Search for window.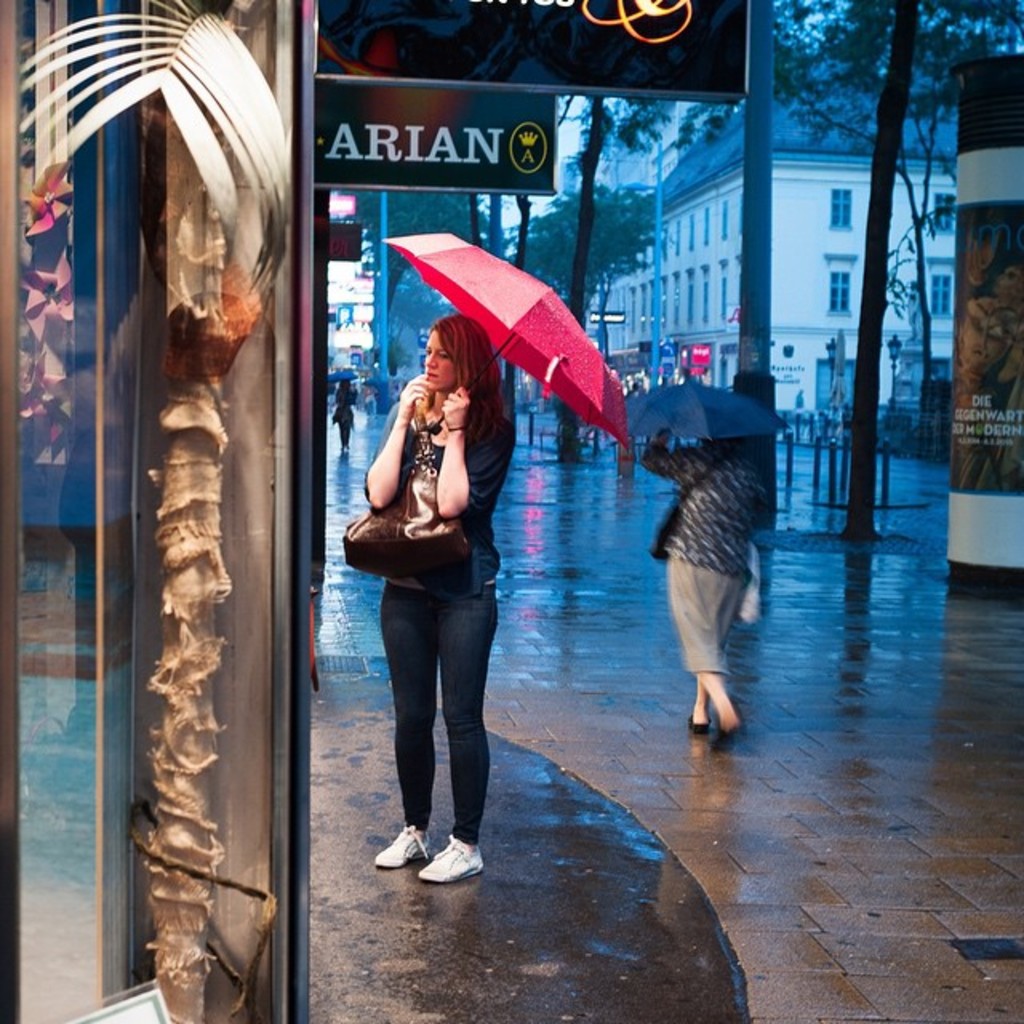
Found at rect(733, 256, 742, 320).
